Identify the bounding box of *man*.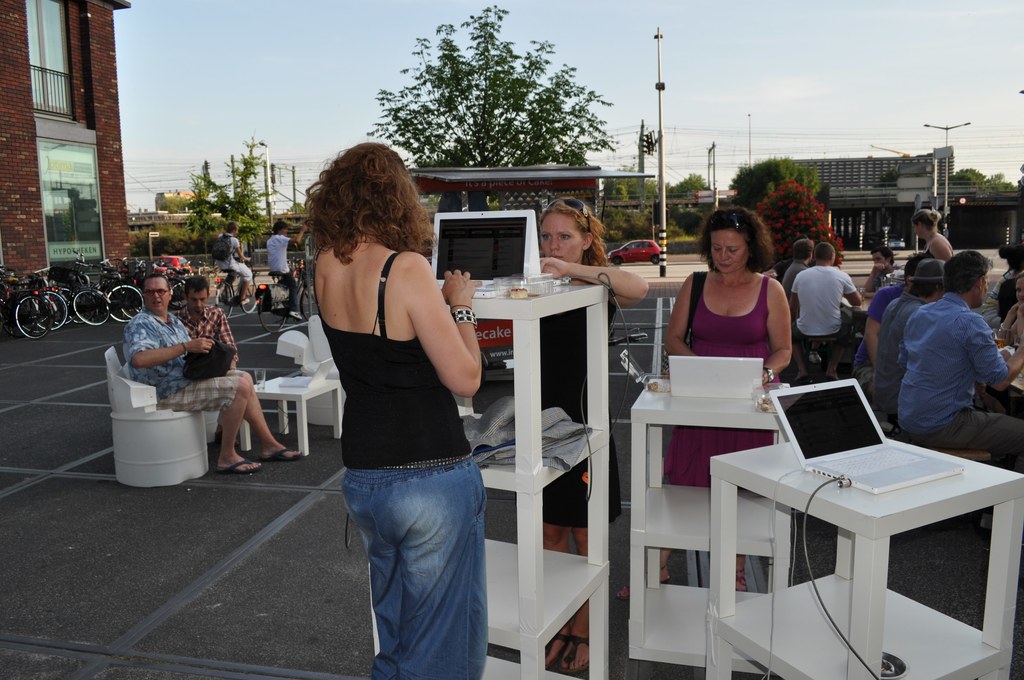
x1=866 y1=261 x2=947 y2=432.
